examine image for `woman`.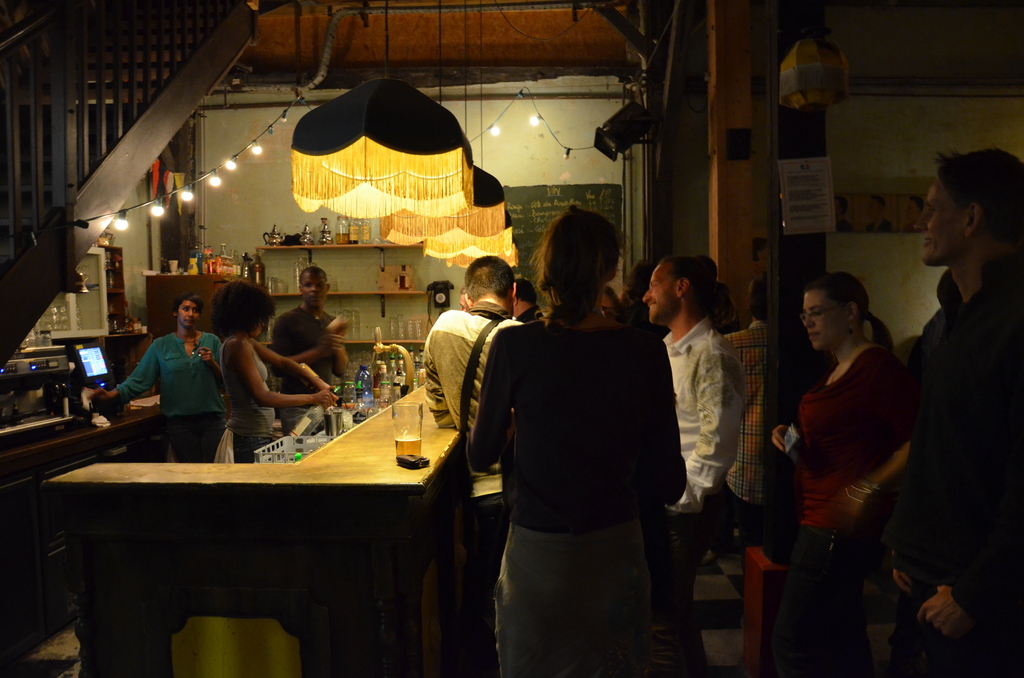
Examination result: box=[84, 286, 223, 465].
